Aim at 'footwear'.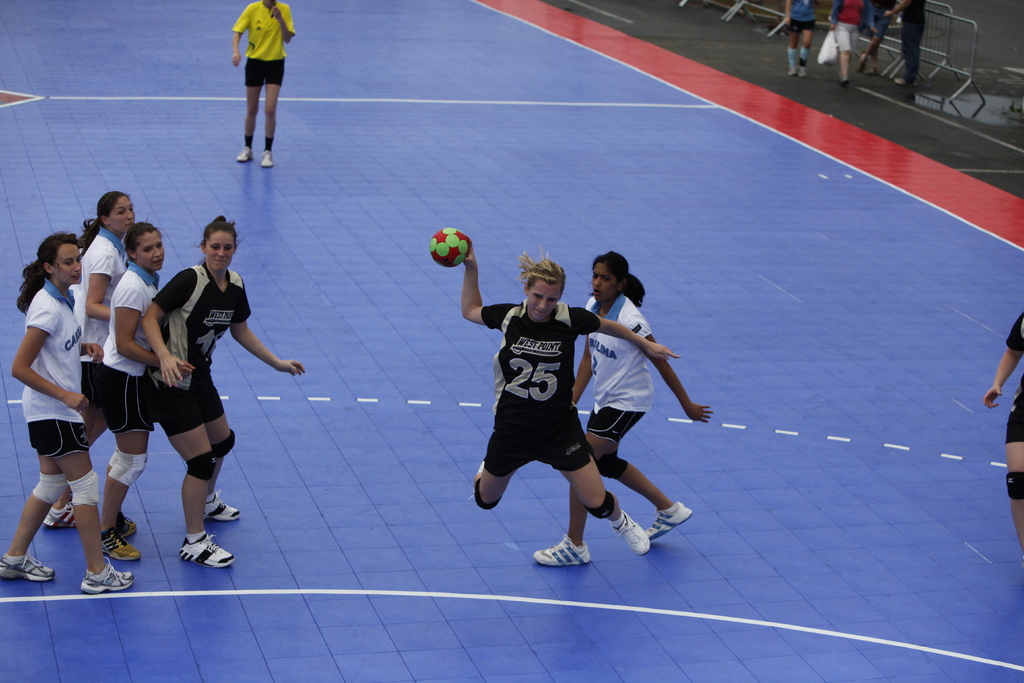
Aimed at select_region(651, 502, 691, 534).
